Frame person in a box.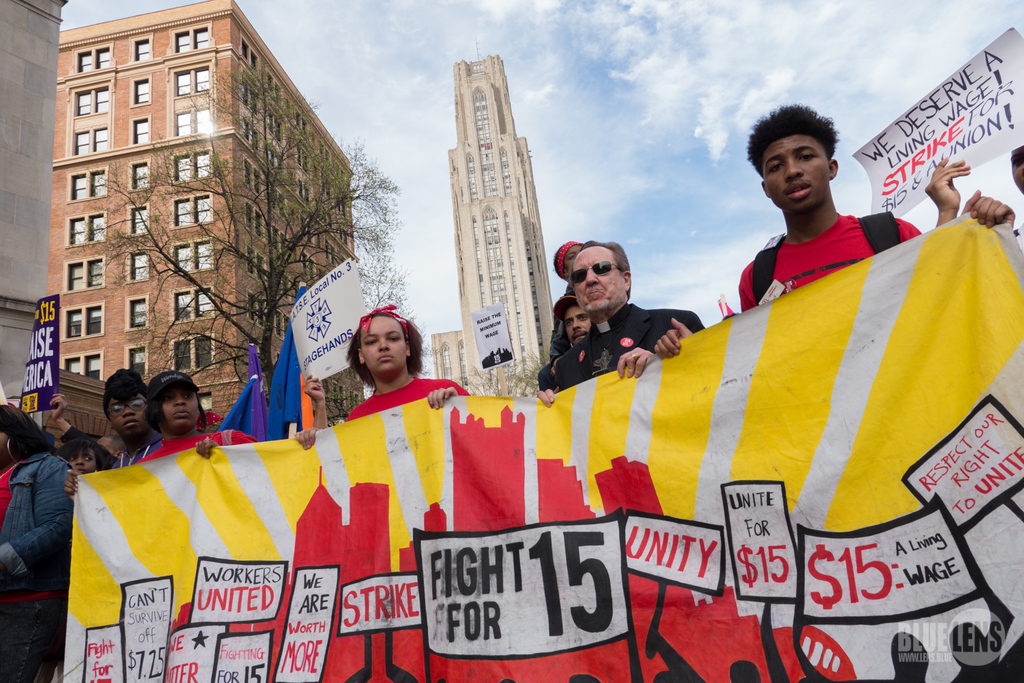
locate(63, 434, 105, 477).
